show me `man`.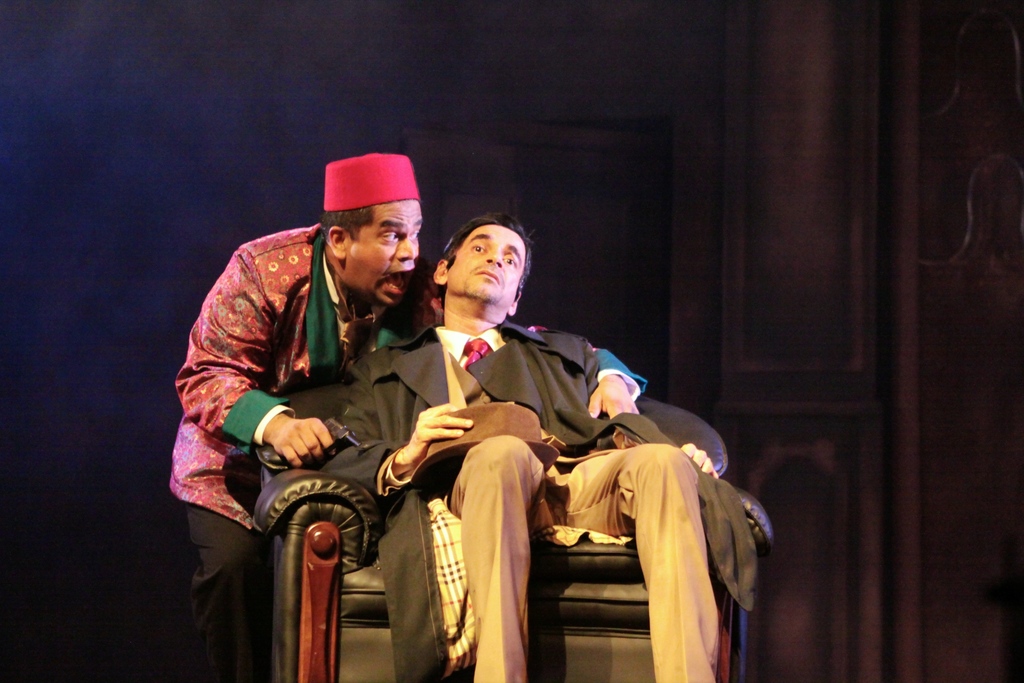
`man` is here: 168,148,646,682.
